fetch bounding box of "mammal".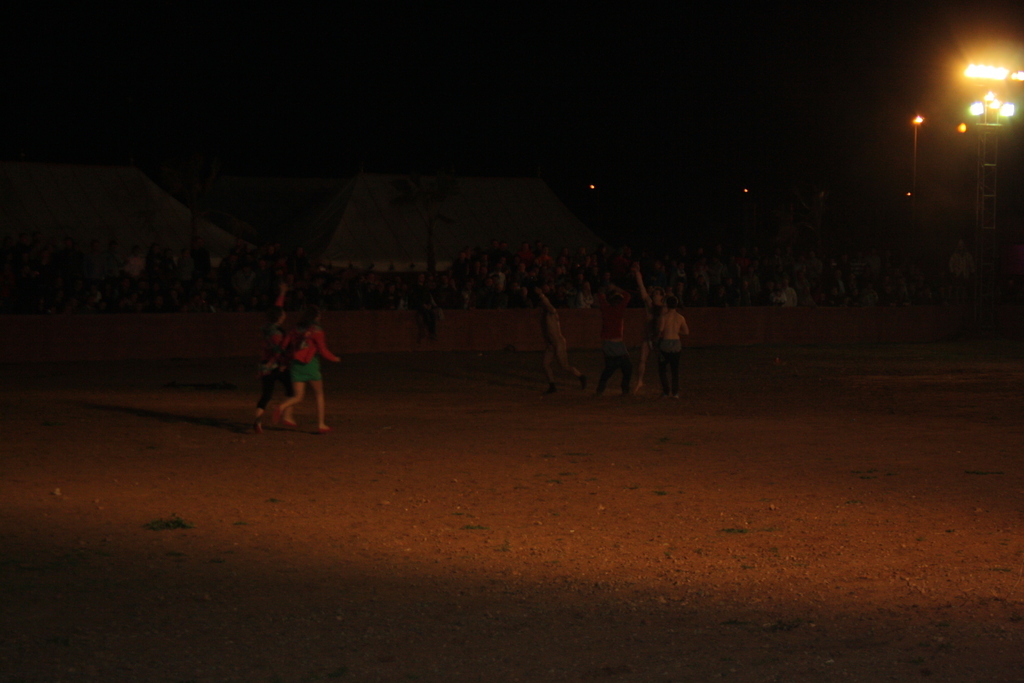
Bbox: [x1=276, y1=317, x2=337, y2=431].
